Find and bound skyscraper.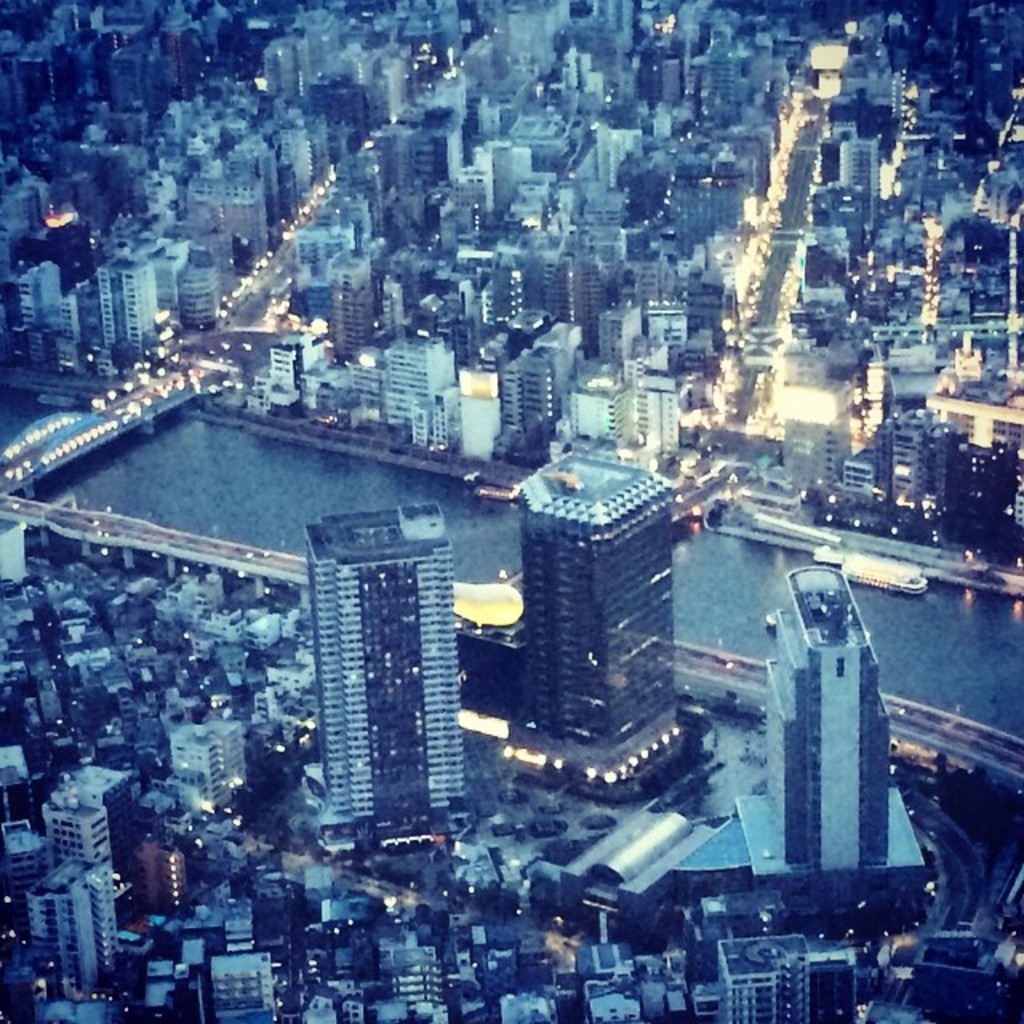
Bound: 510 456 672 741.
